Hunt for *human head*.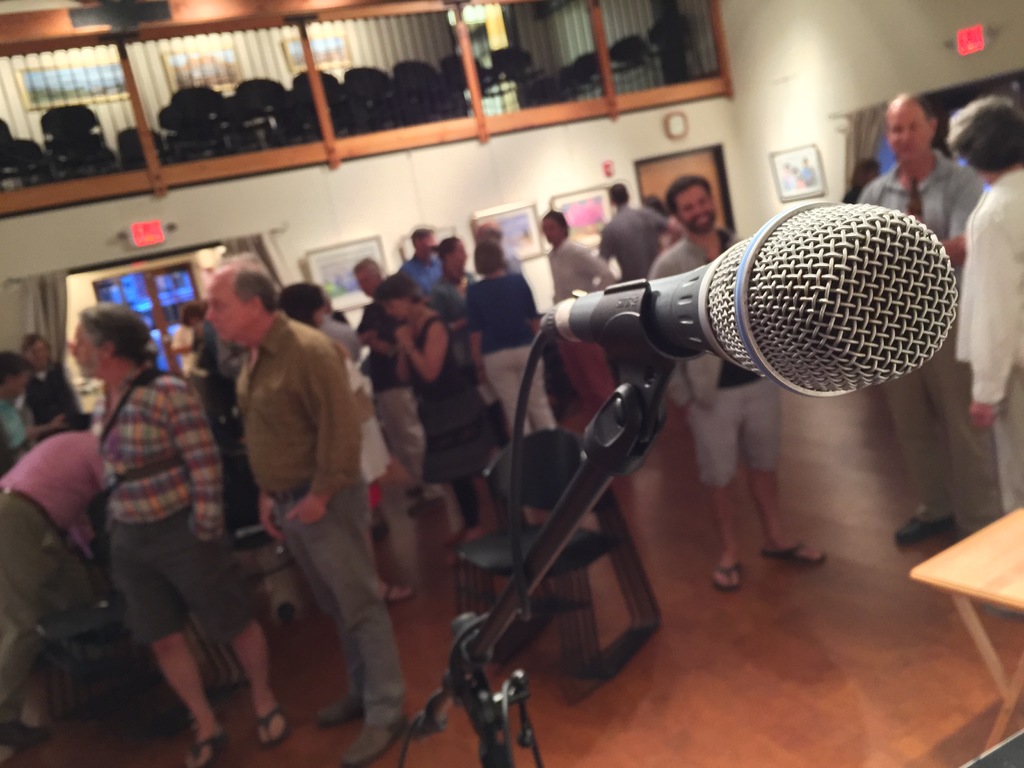
Hunted down at (x1=412, y1=223, x2=431, y2=257).
